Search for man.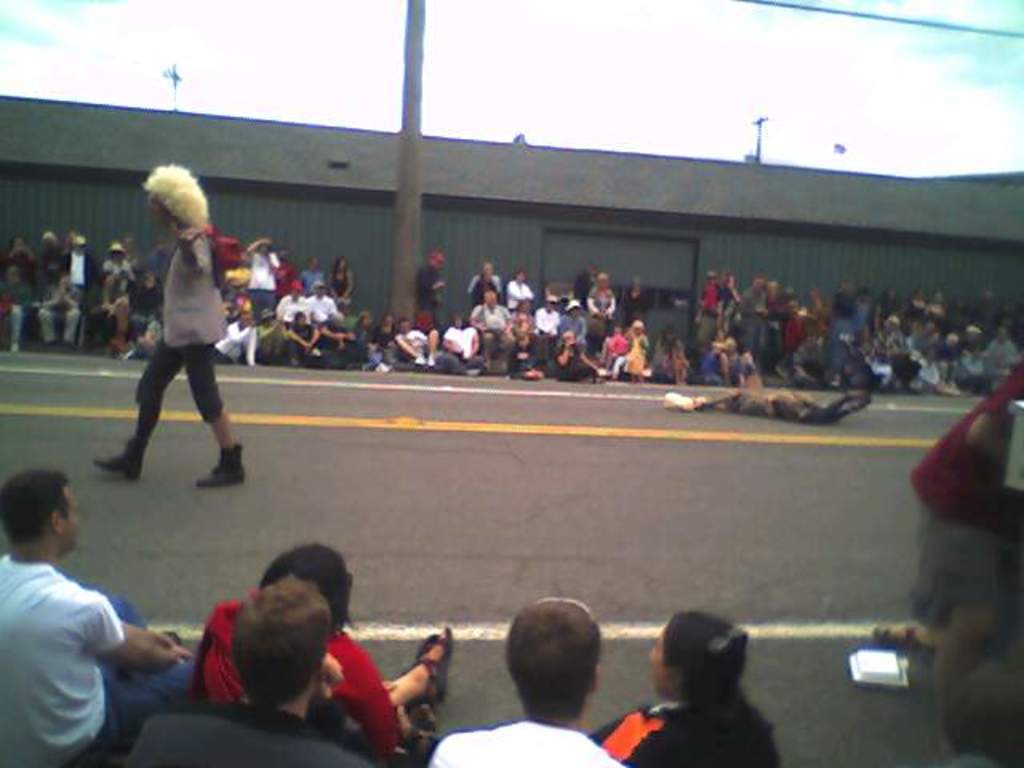
Found at l=430, t=597, r=629, b=766.
